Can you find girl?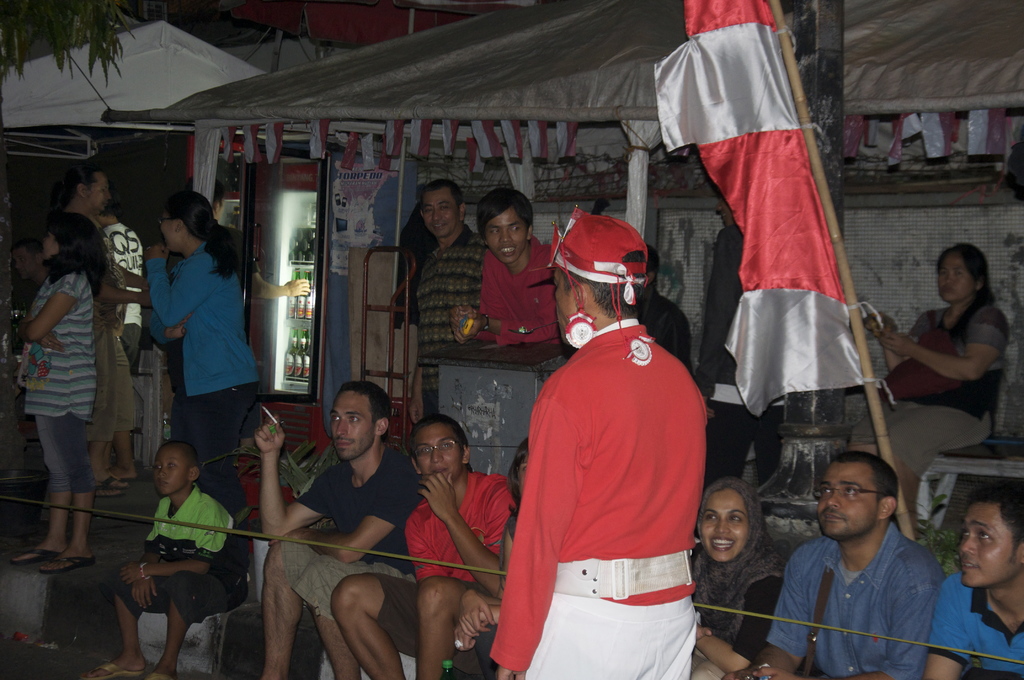
Yes, bounding box: [x1=3, y1=211, x2=111, y2=579].
